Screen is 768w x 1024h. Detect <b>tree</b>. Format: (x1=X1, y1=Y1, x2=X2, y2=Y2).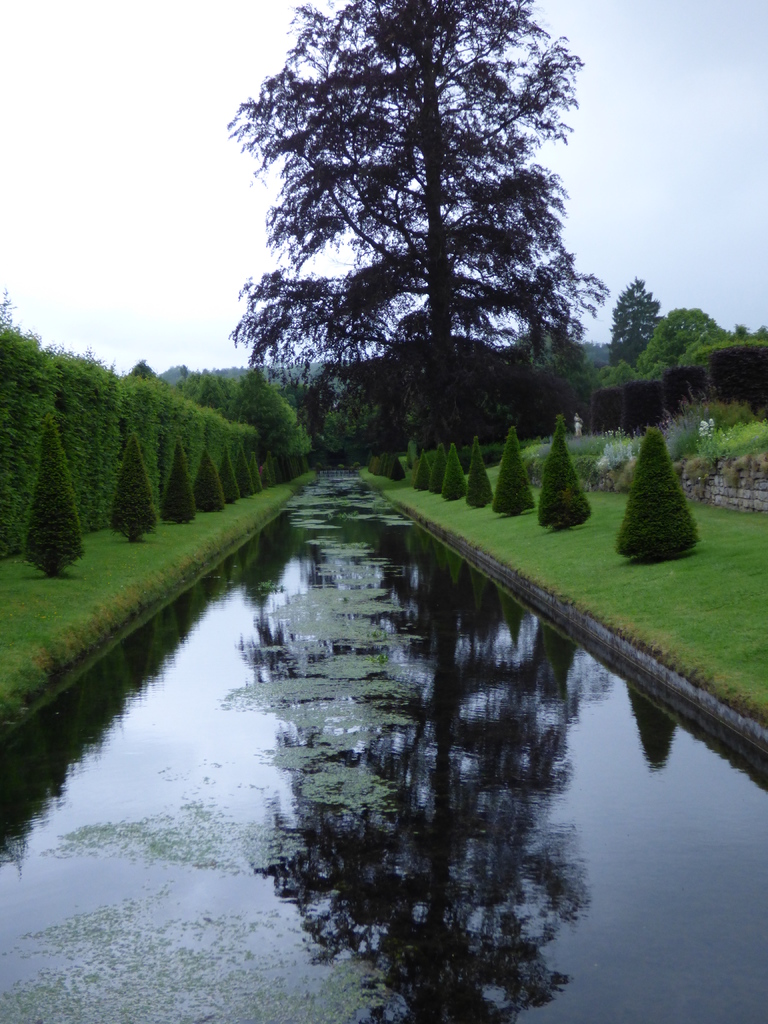
(x1=410, y1=445, x2=450, y2=518).
